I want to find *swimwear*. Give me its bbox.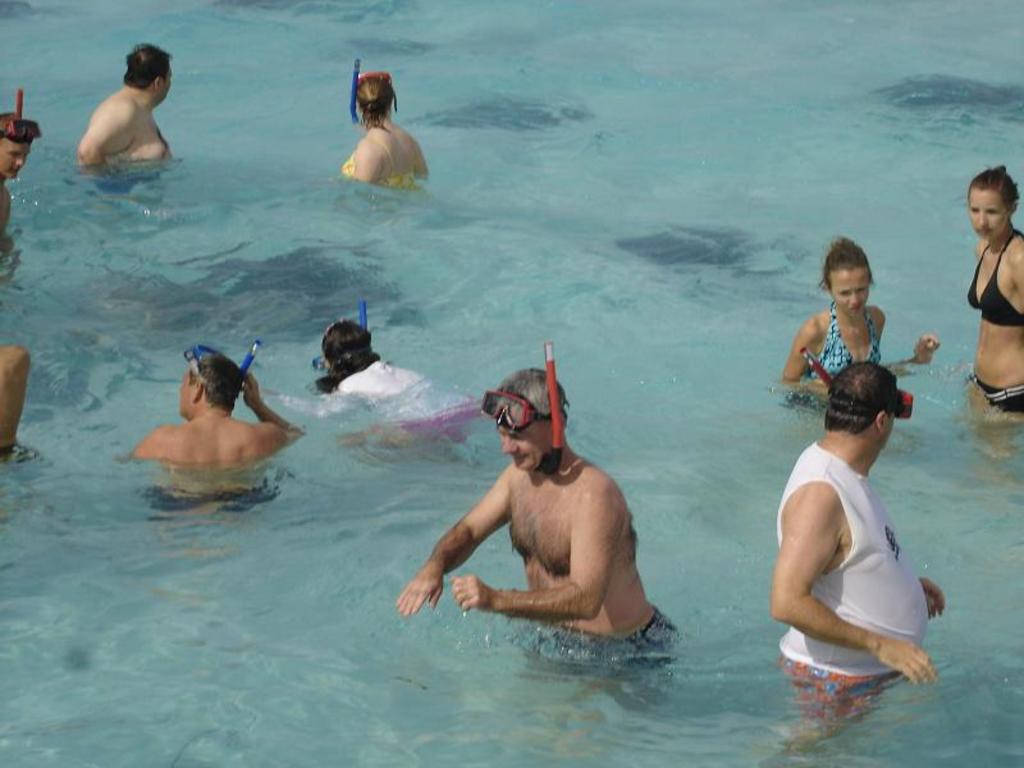
rect(777, 444, 924, 677).
